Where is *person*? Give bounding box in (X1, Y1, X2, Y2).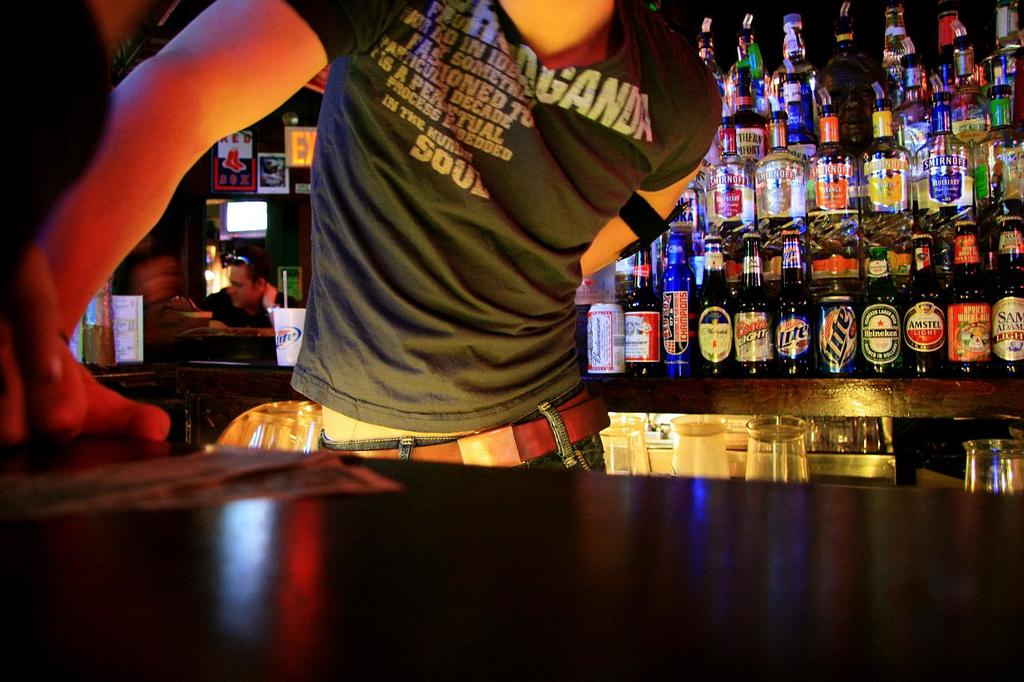
(0, 0, 193, 460).
